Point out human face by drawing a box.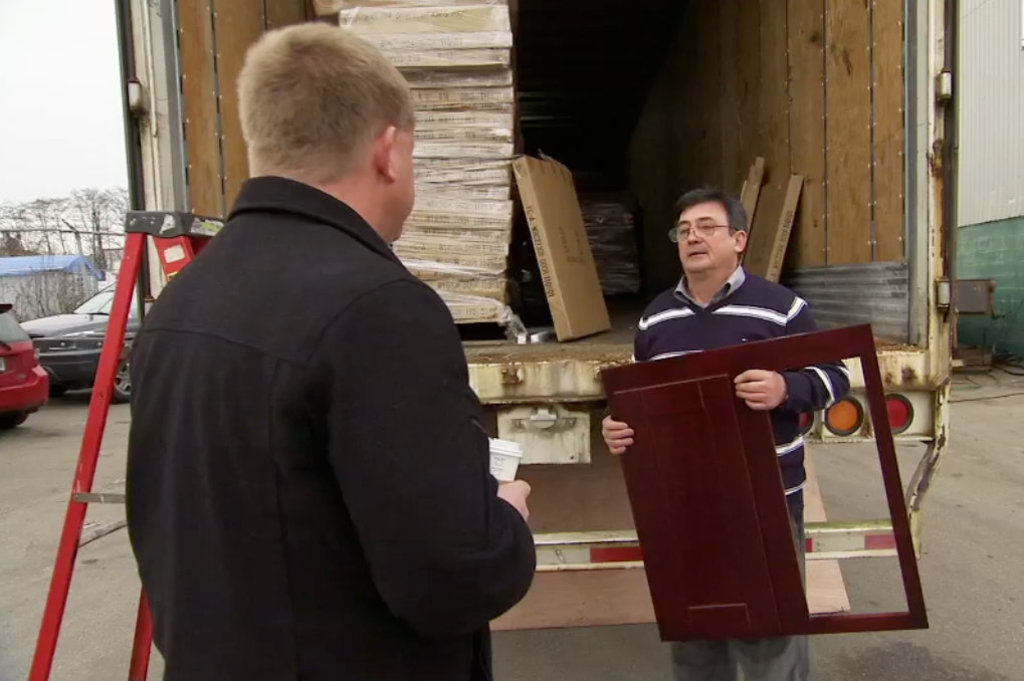
l=396, t=114, r=425, b=239.
